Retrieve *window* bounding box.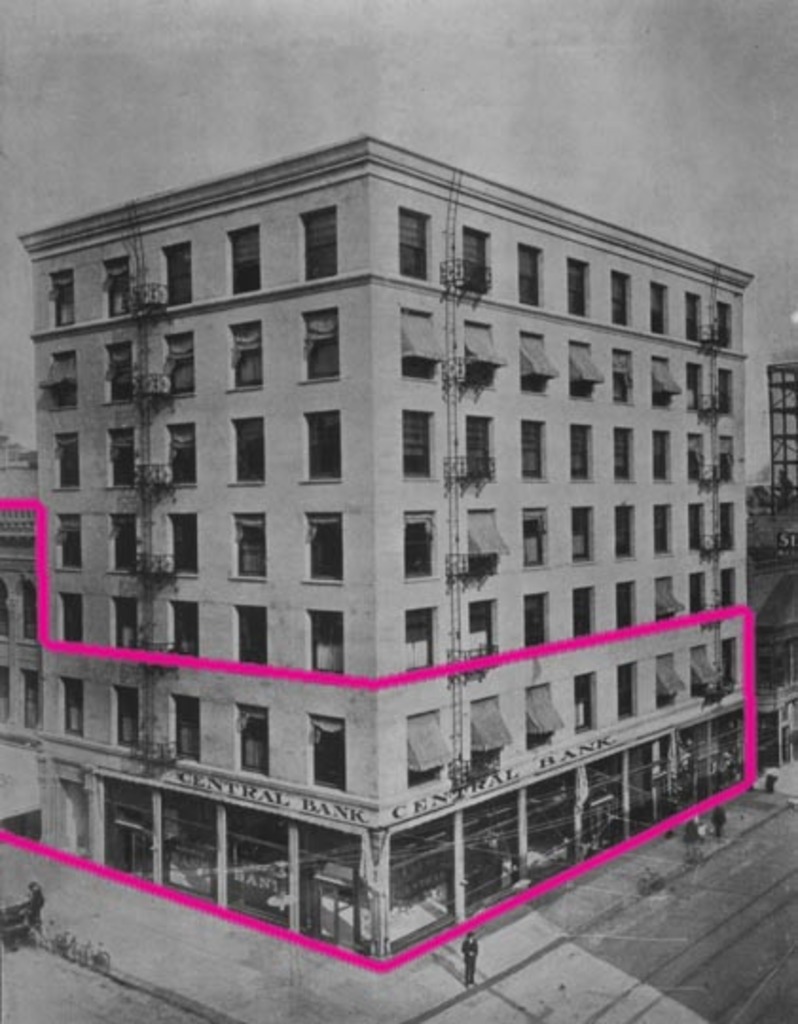
Bounding box: <region>233, 417, 267, 480</region>.
